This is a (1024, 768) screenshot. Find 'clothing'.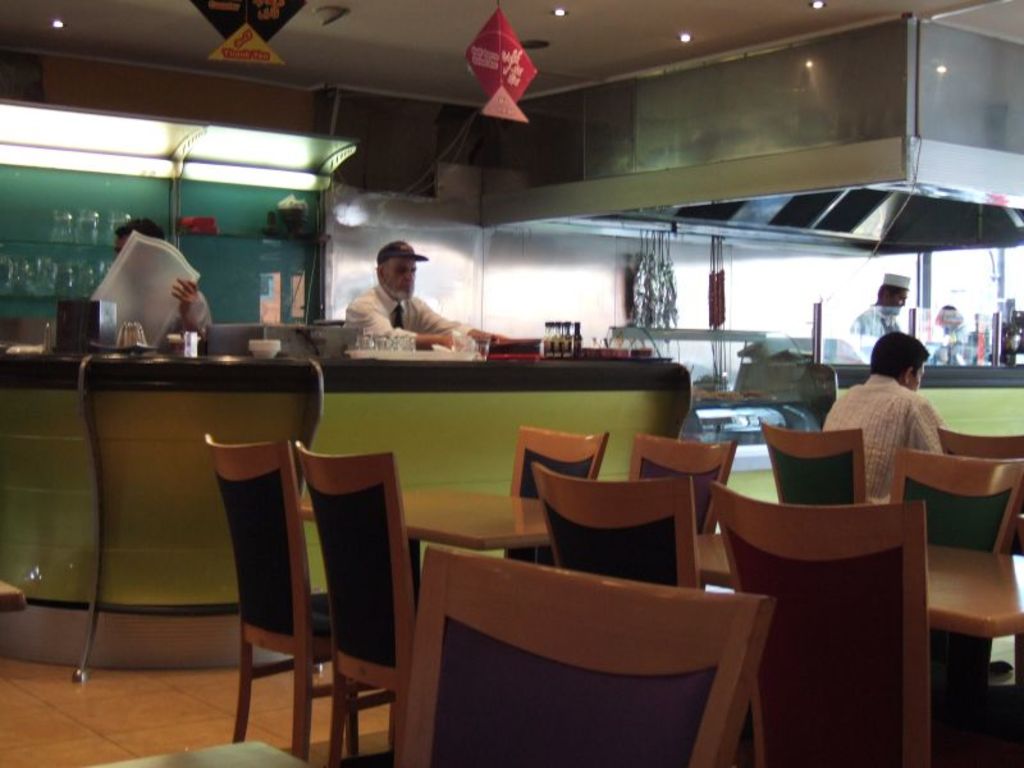
Bounding box: [x1=828, y1=349, x2=964, y2=497].
